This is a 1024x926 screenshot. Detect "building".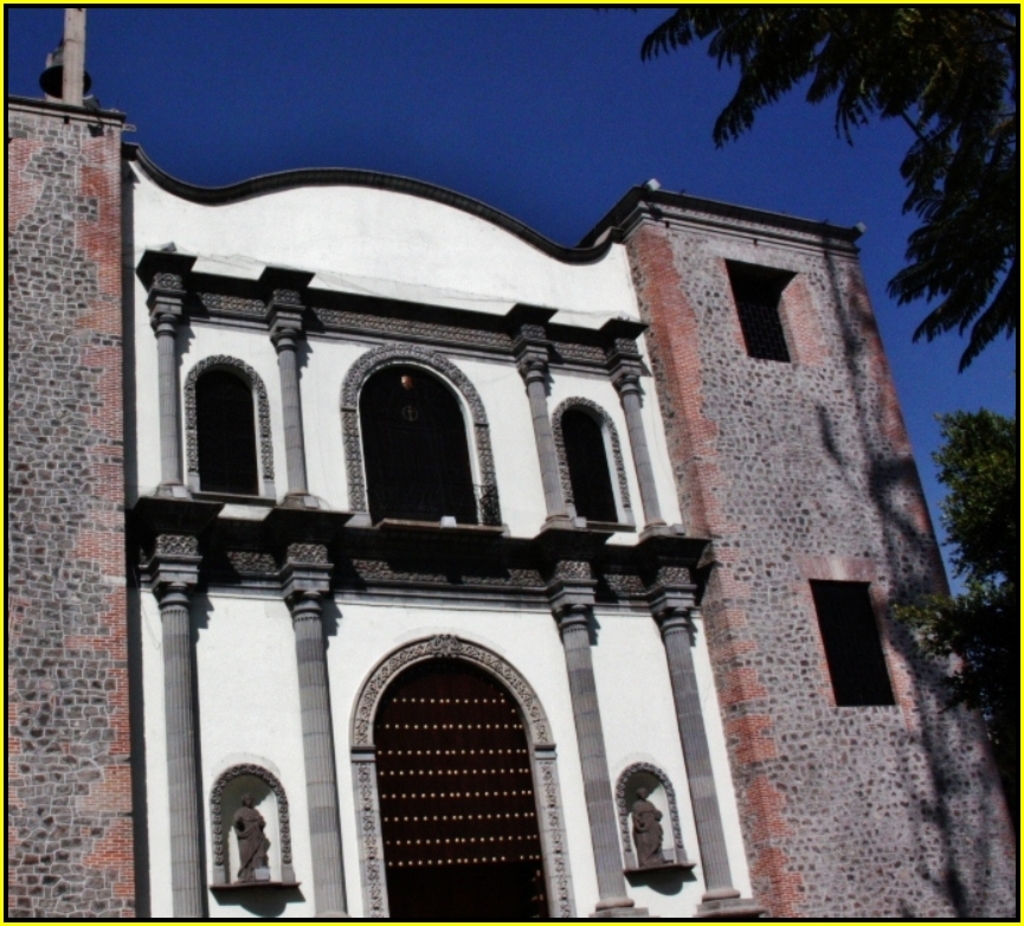
Rect(1, 7, 1022, 925).
